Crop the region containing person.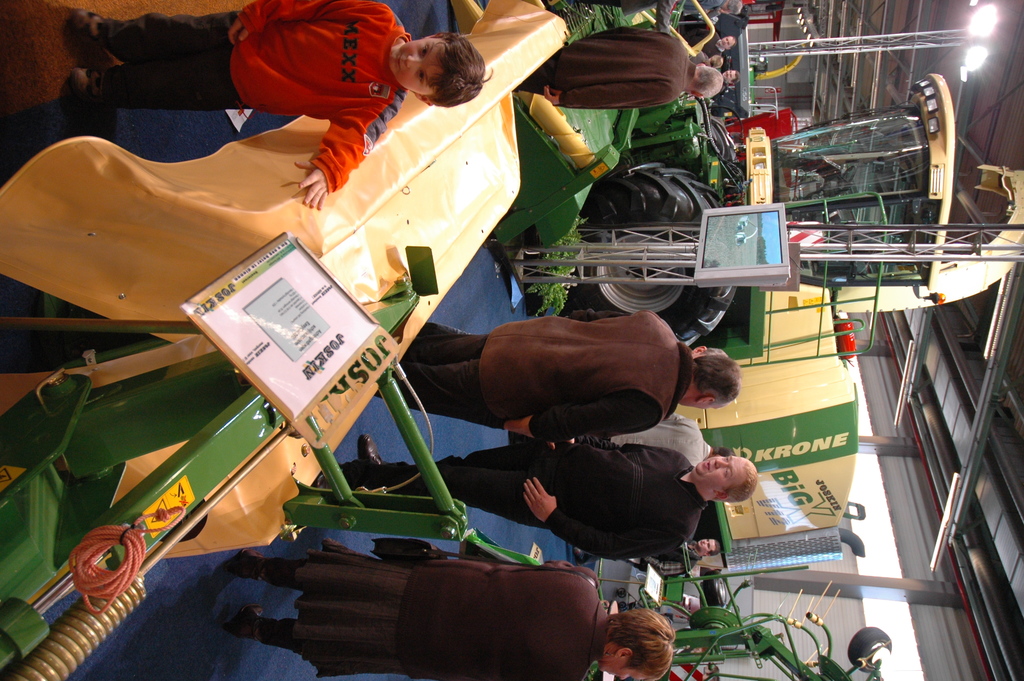
Crop region: Rect(390, 312, 735, 443).
